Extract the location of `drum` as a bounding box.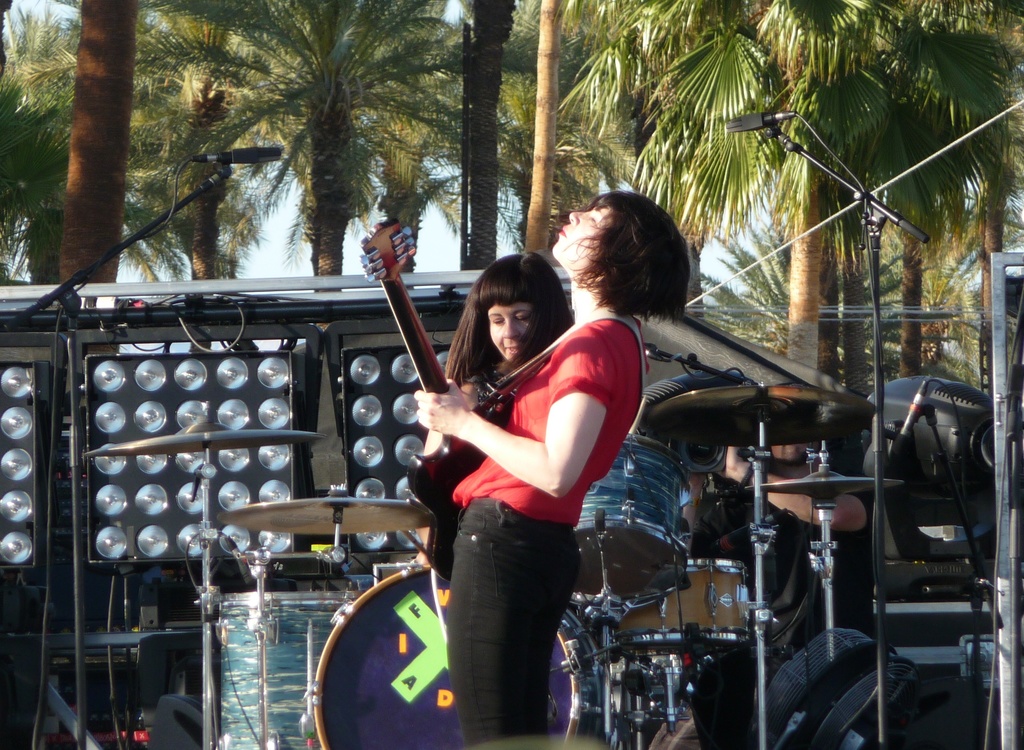
(215,587,365,749).
